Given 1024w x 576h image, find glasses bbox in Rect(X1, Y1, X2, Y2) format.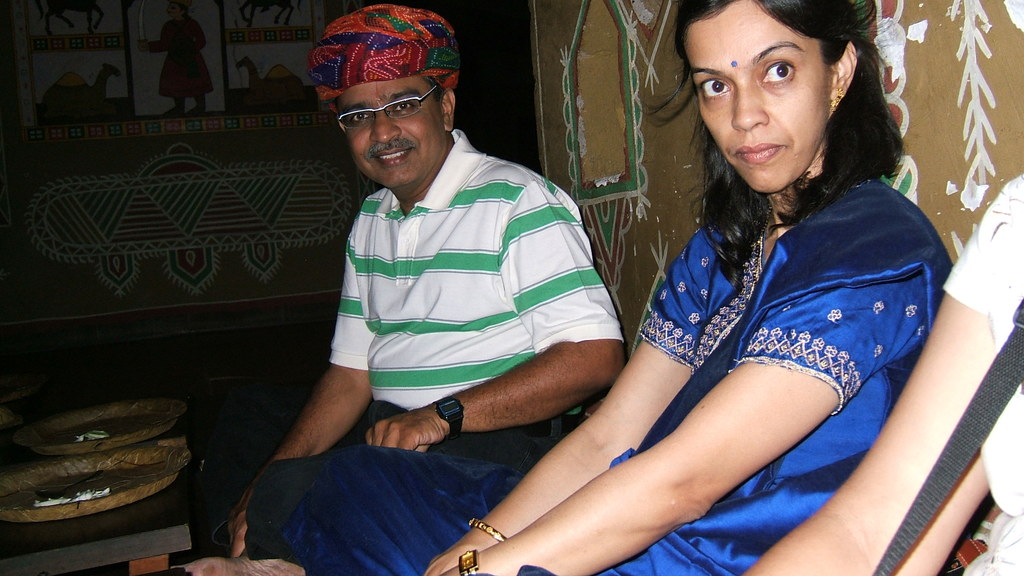
Rect(333, 83, 436, 135).
